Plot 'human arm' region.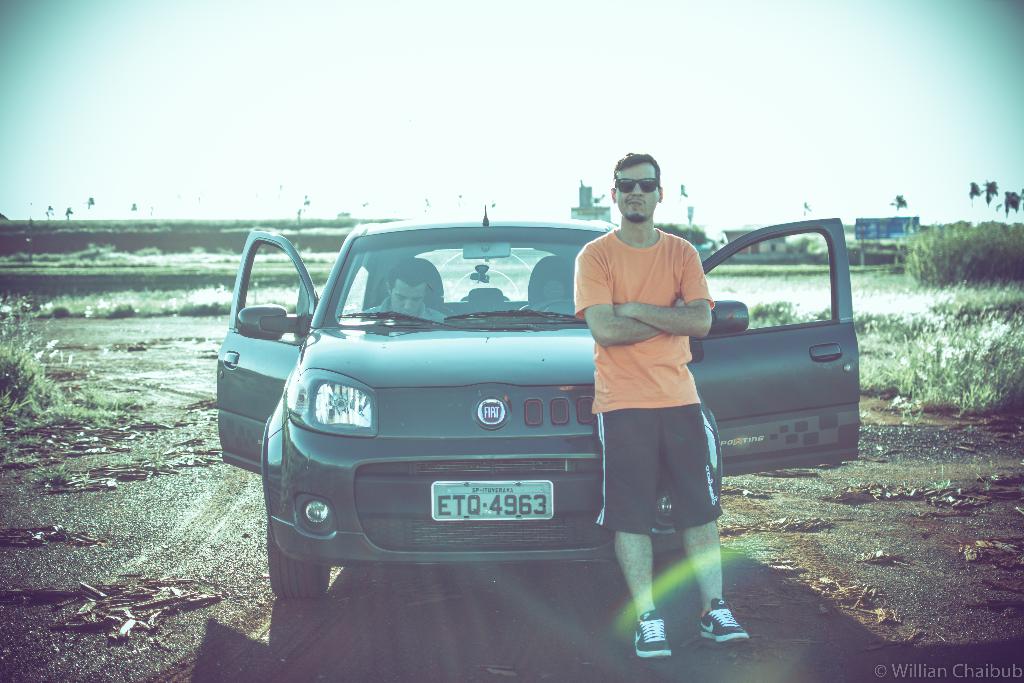
Plotted at select_region(611, 238, 716, 337).
